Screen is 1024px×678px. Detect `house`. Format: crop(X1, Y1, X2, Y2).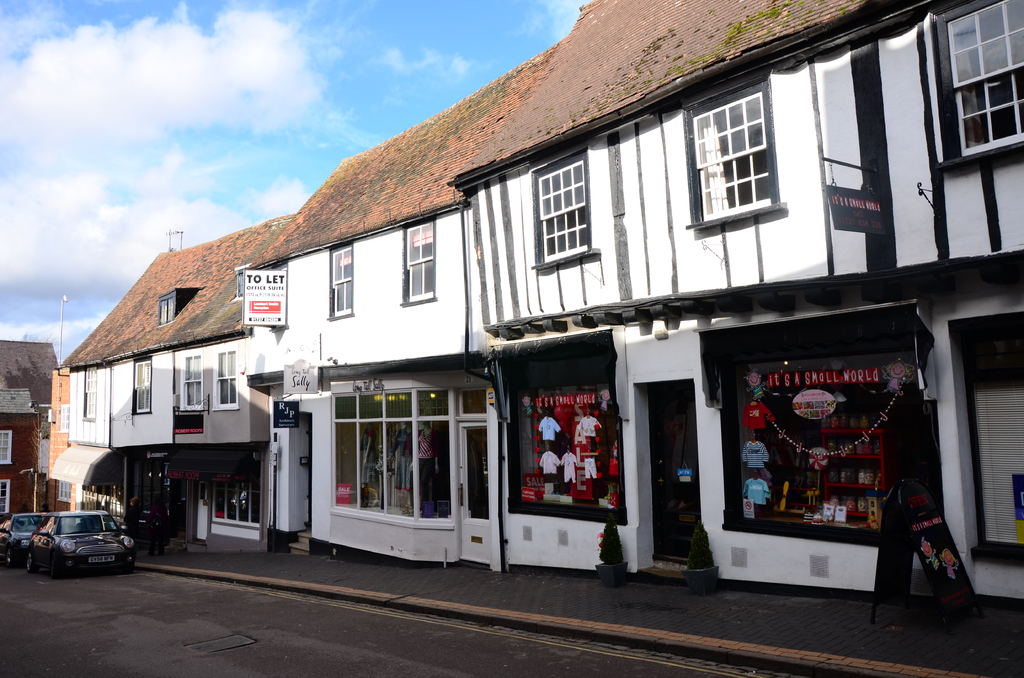
crop(455, 0, 1023, 613).
